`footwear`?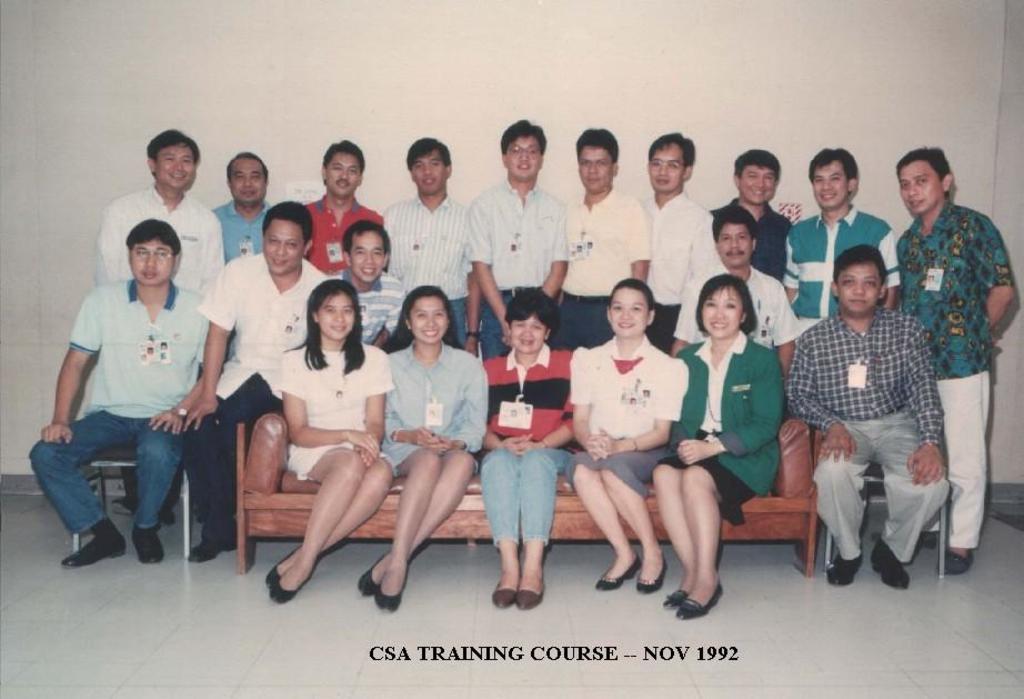
bbox(664, 587, 681, 607)
